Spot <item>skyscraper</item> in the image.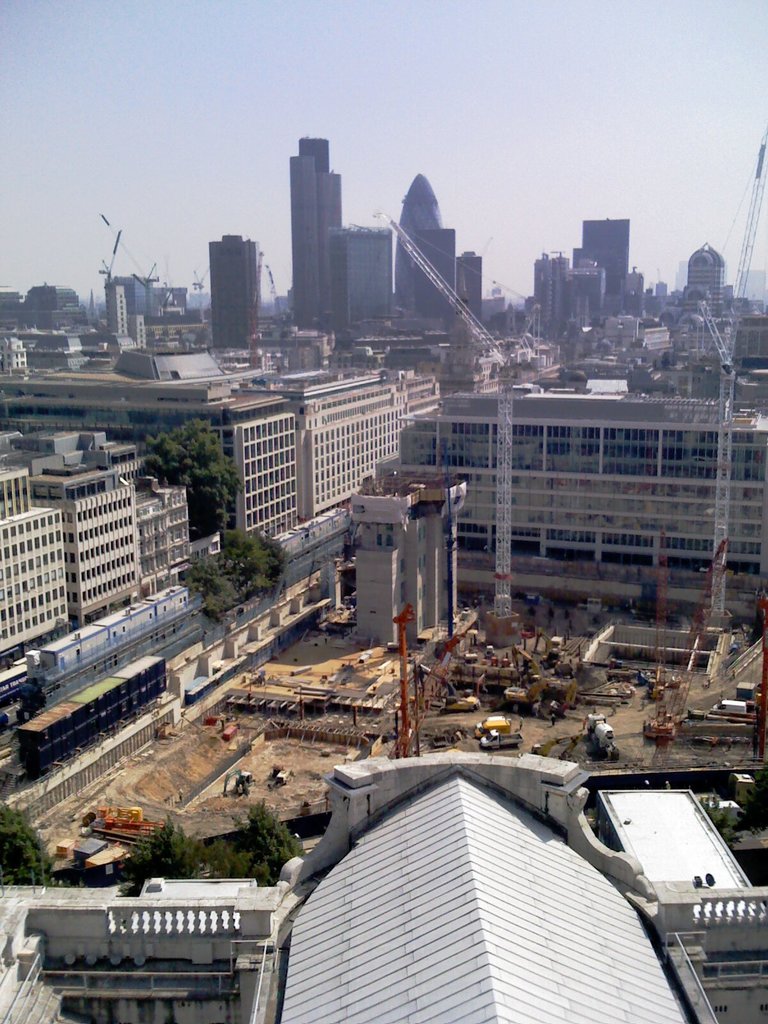
<item>skyscraper</item> found at BBox(199, 237, 260, 353).
